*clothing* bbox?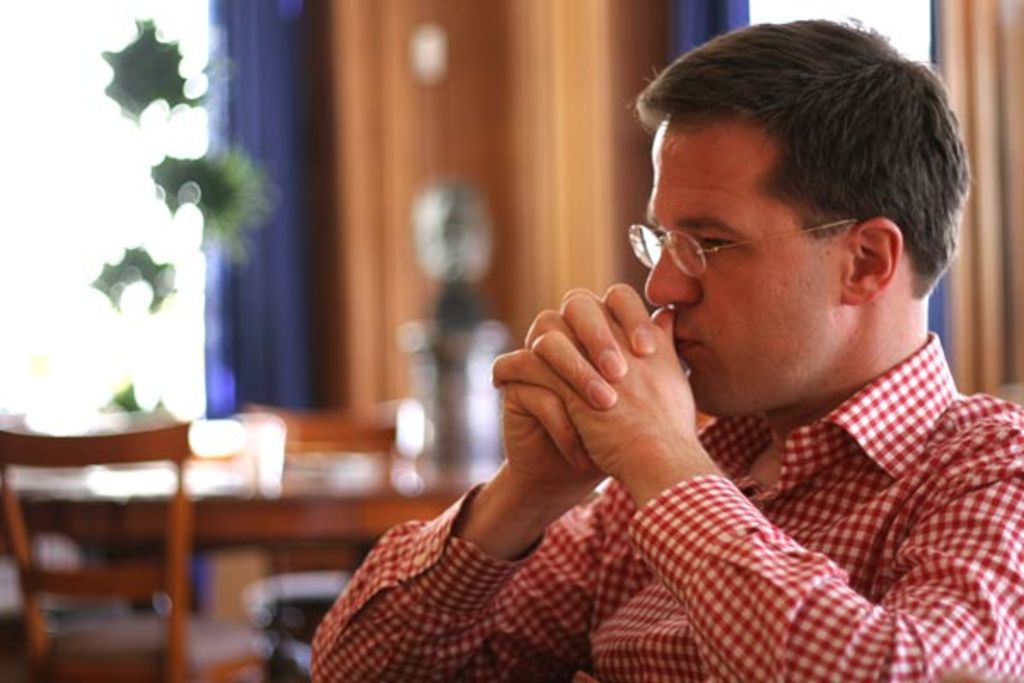
[314, 365, 826, 674]
